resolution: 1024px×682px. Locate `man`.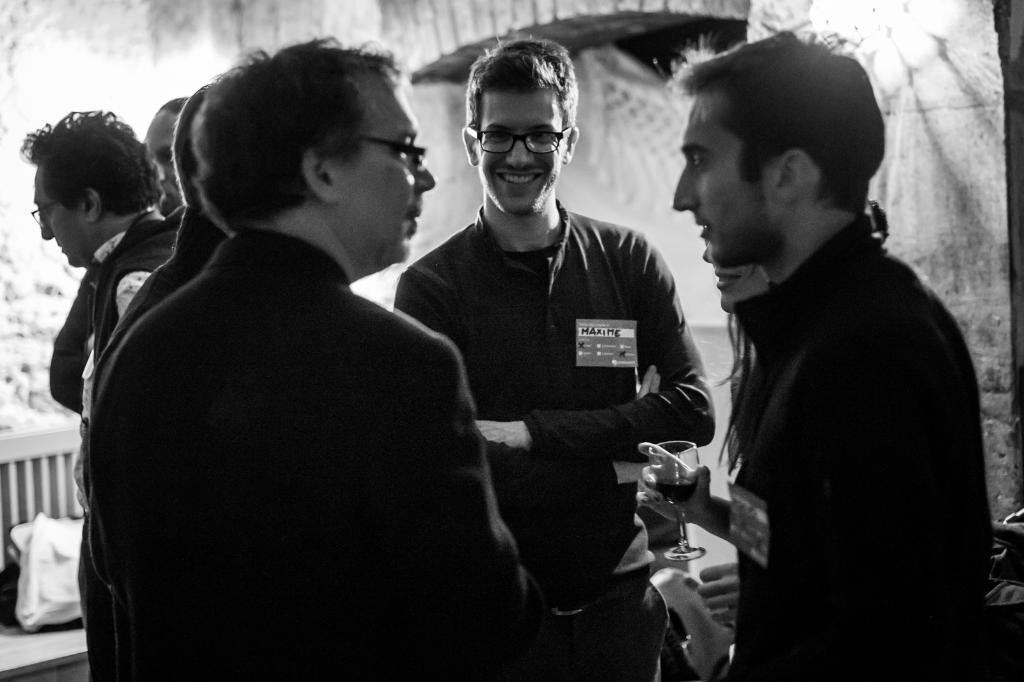
box=[85, 83, 309, 391].
